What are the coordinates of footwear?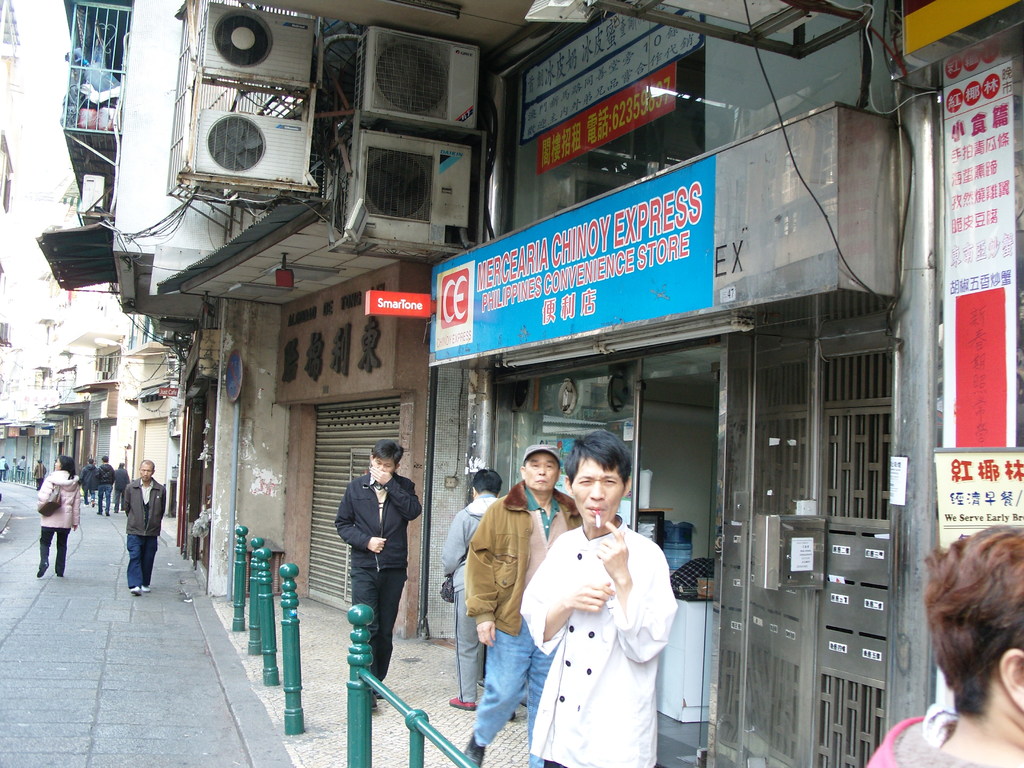
box=[128, 583, 144, 599].
